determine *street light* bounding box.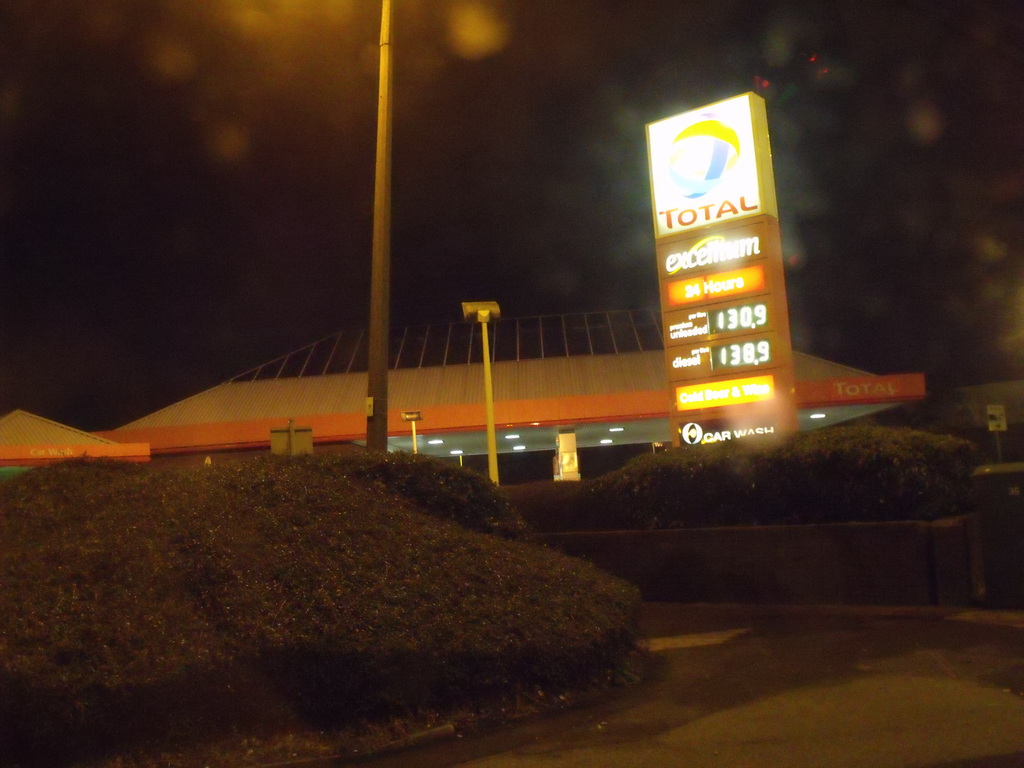
Determined: 401/404/426/450.
